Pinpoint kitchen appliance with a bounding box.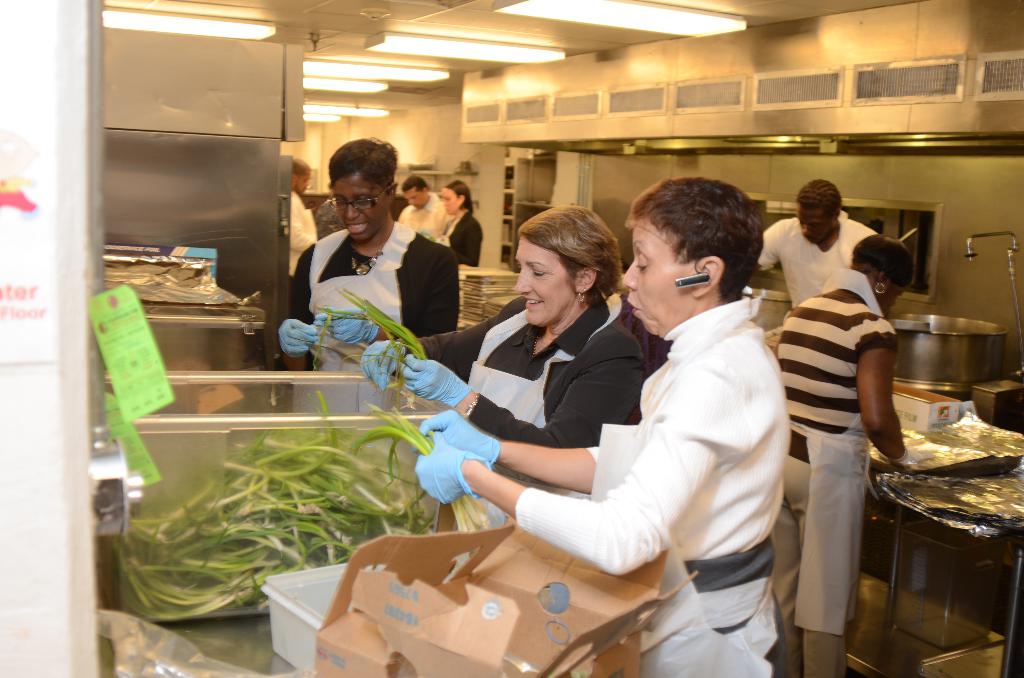
x1=884, y1=314, x2=1011, y2=396.
